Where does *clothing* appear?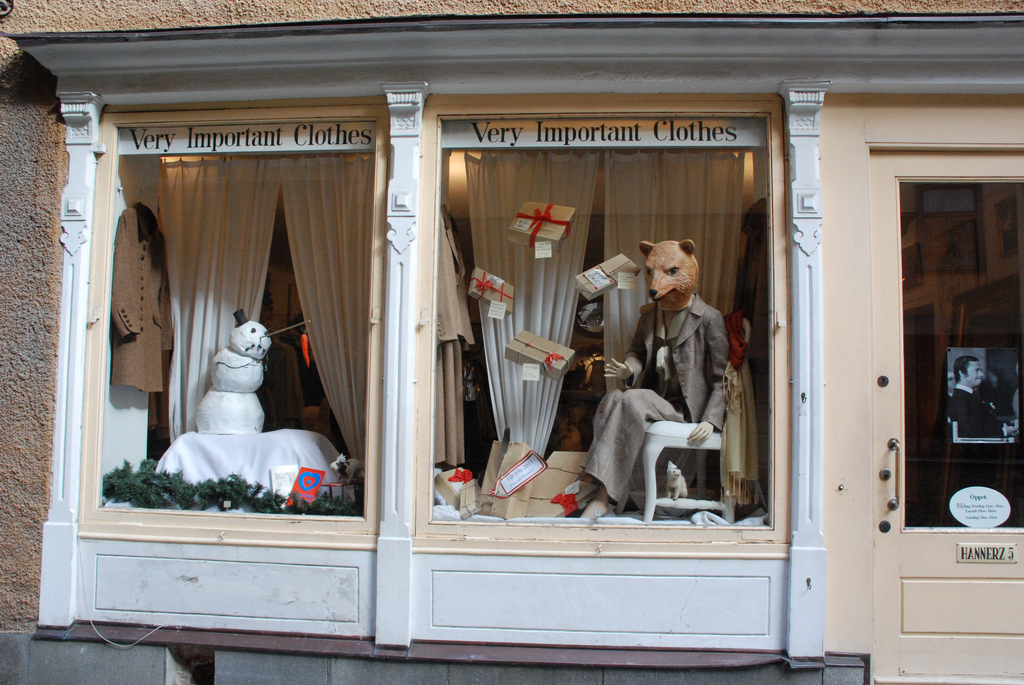
Appears at select_region(582, 296, 730, 514).
